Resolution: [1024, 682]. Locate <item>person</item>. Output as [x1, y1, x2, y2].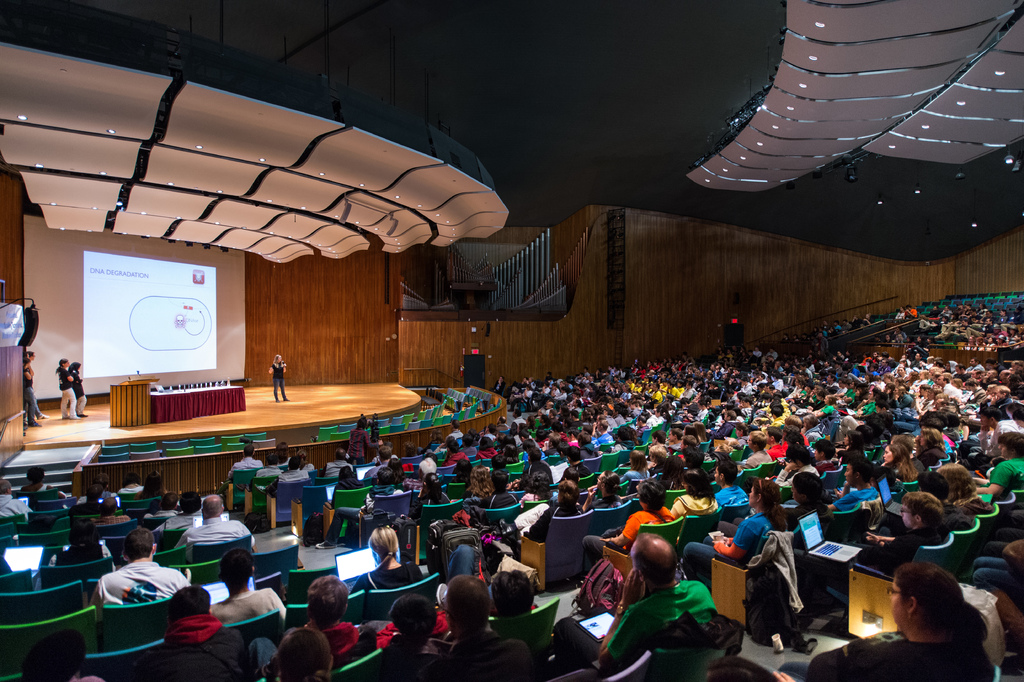
[267, 619, 339, 681].
